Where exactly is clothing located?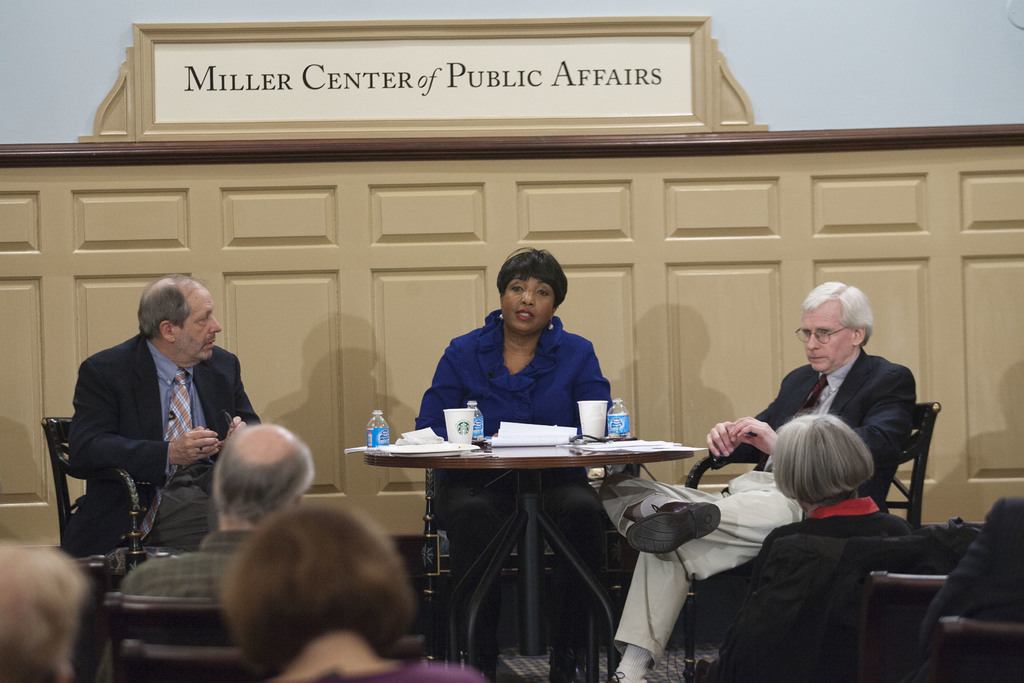
Its bounding box is region(691, 497, 915, 677).
